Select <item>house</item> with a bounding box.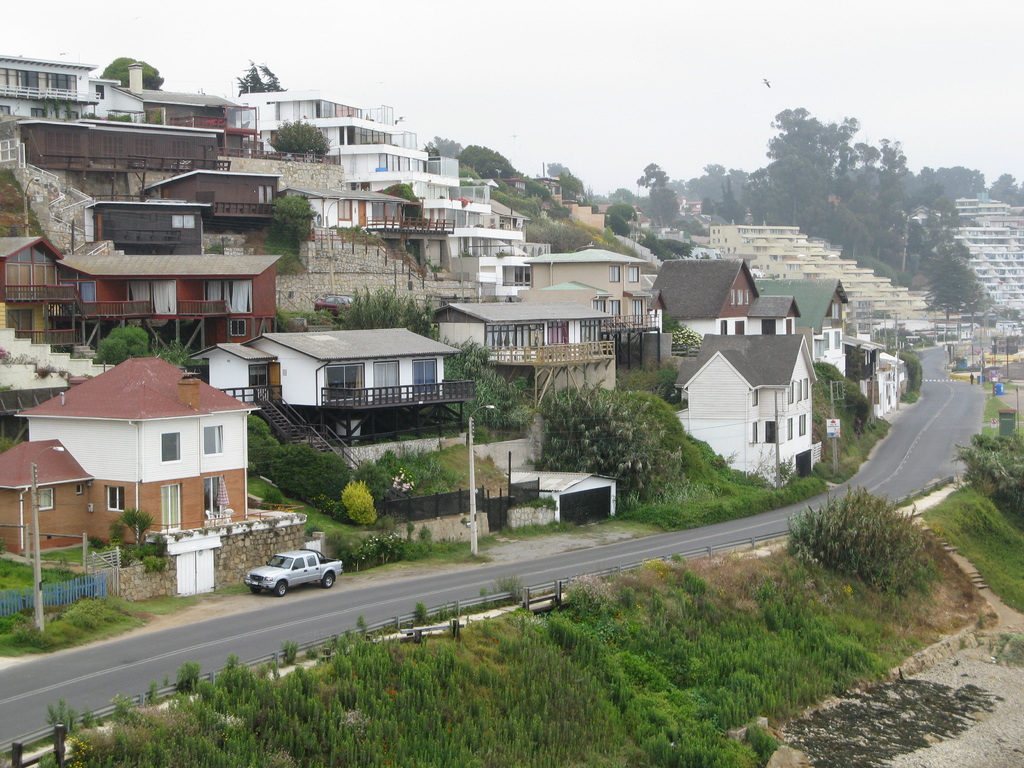
264 88 526 259.
